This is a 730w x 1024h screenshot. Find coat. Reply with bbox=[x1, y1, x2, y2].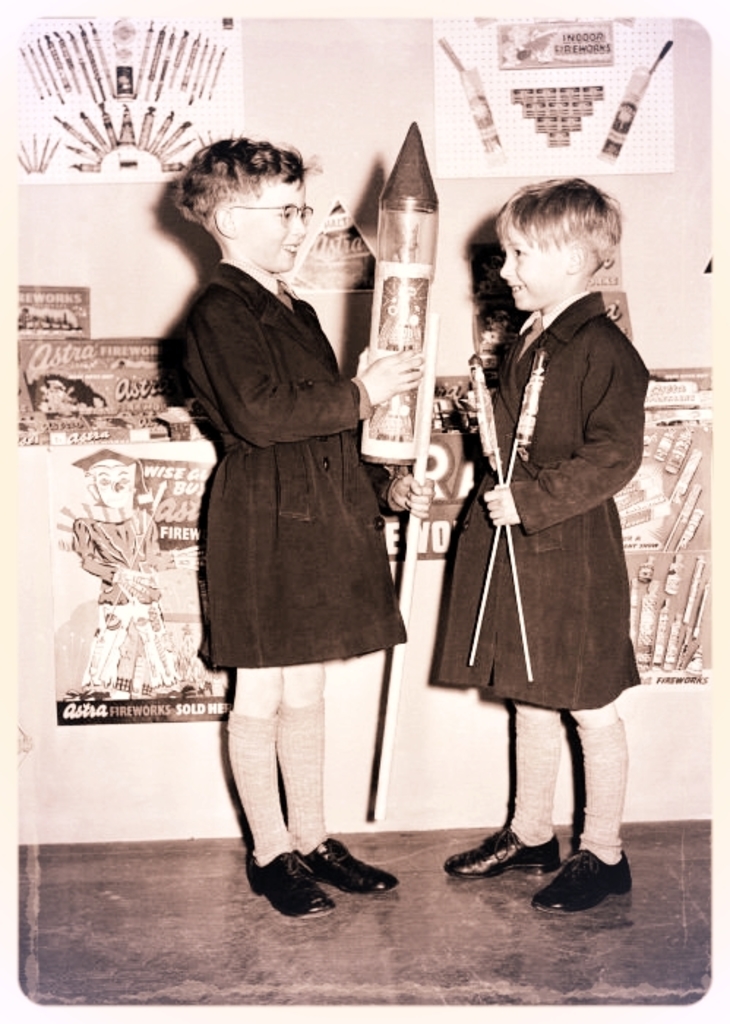
bbox=[167, 178, 413, 711].
